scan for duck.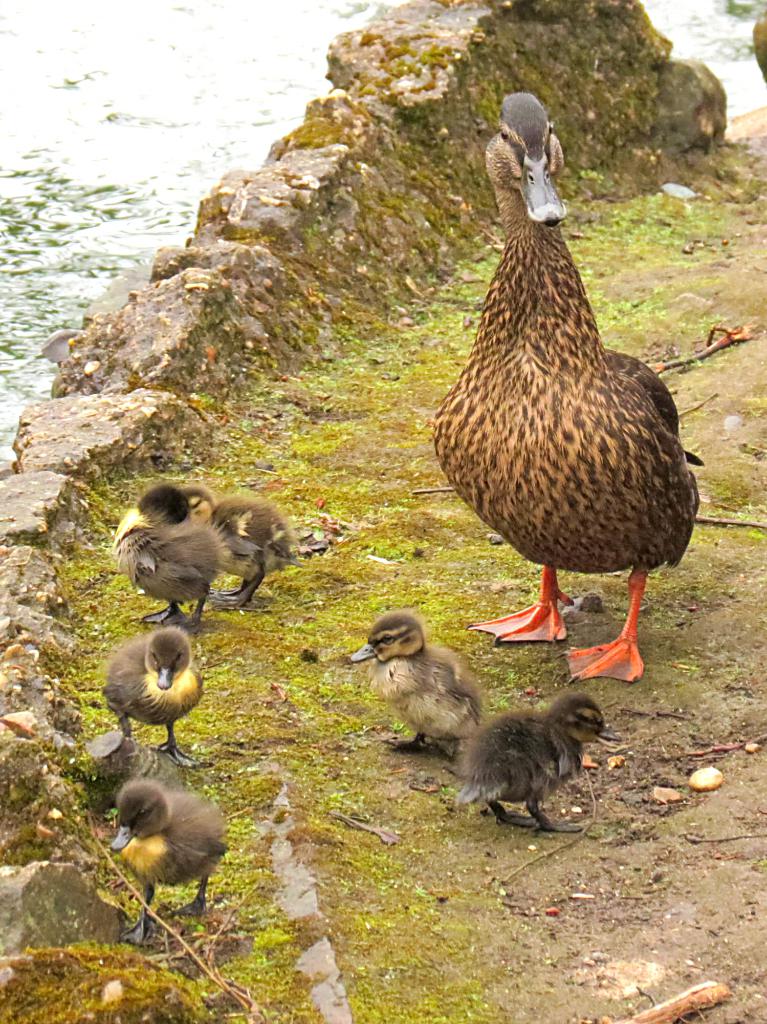
Scan result: (x1=186, y1=494, x2=325, y2=590).
